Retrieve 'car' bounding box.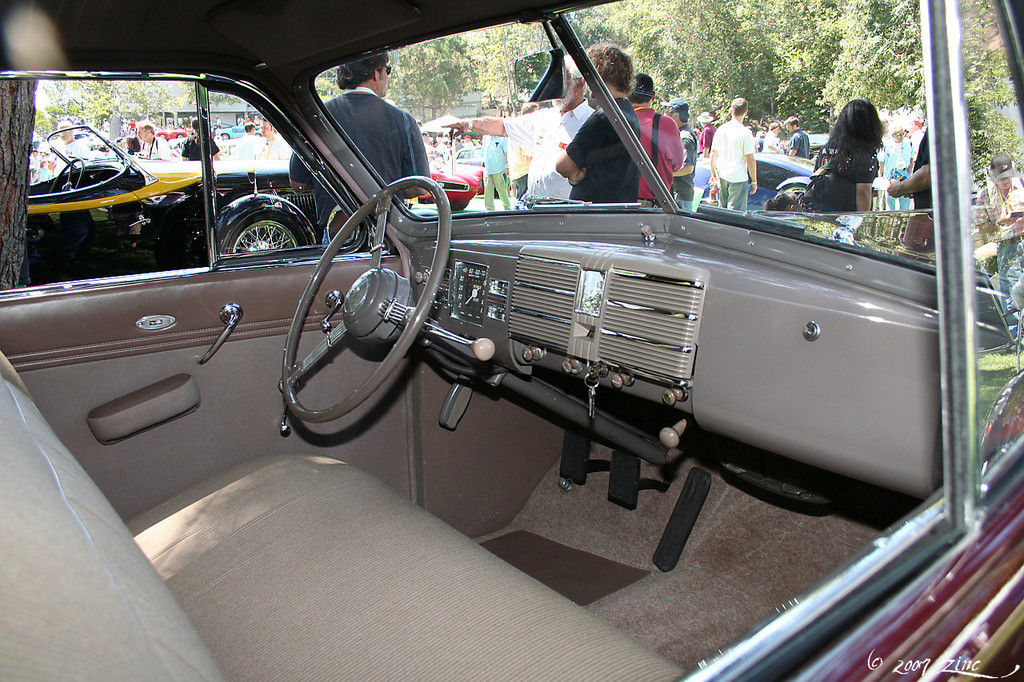
Bounding box: x1=0, y1=0, x2=1023, y2=681.
